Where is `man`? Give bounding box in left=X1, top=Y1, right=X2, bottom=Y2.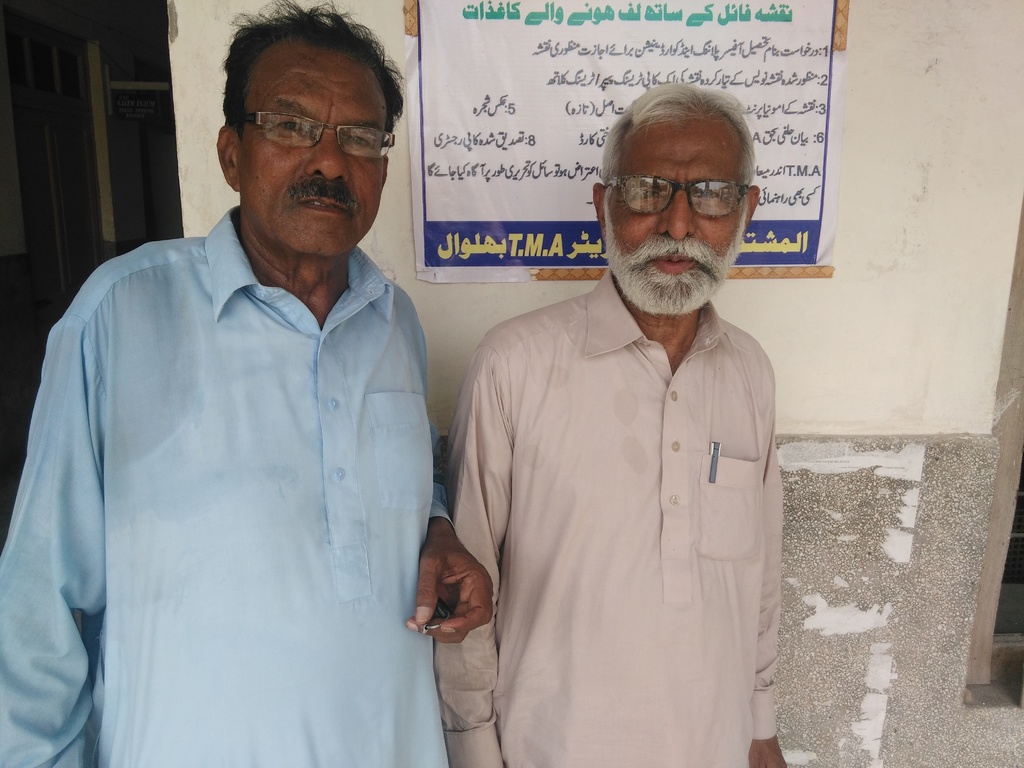
left=0, top=0, right=495, bottom=767.
